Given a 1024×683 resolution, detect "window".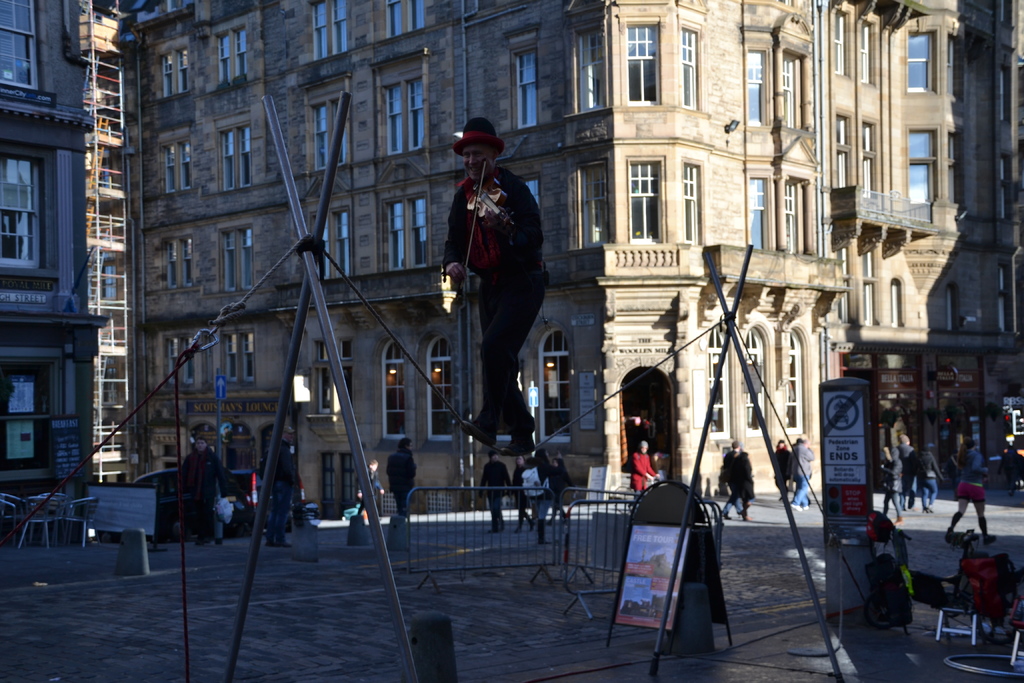
left=578, top=163, right=605, bottom=248.
